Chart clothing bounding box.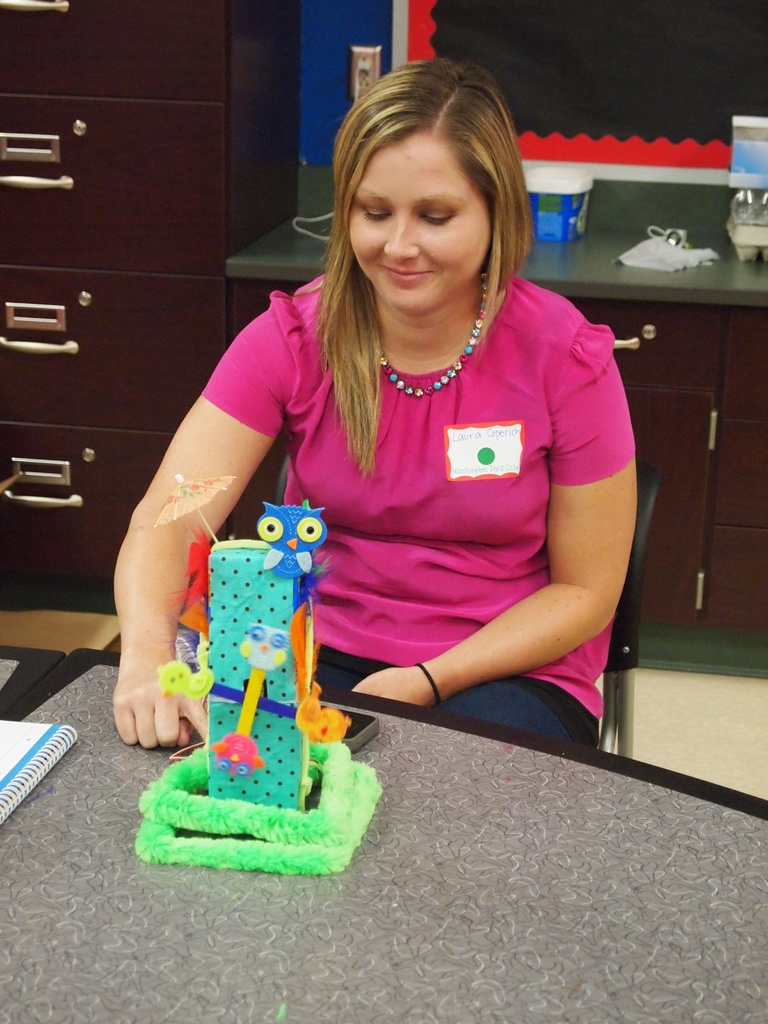
Charted: (left=191, top=259, right=634, bottom=735).
